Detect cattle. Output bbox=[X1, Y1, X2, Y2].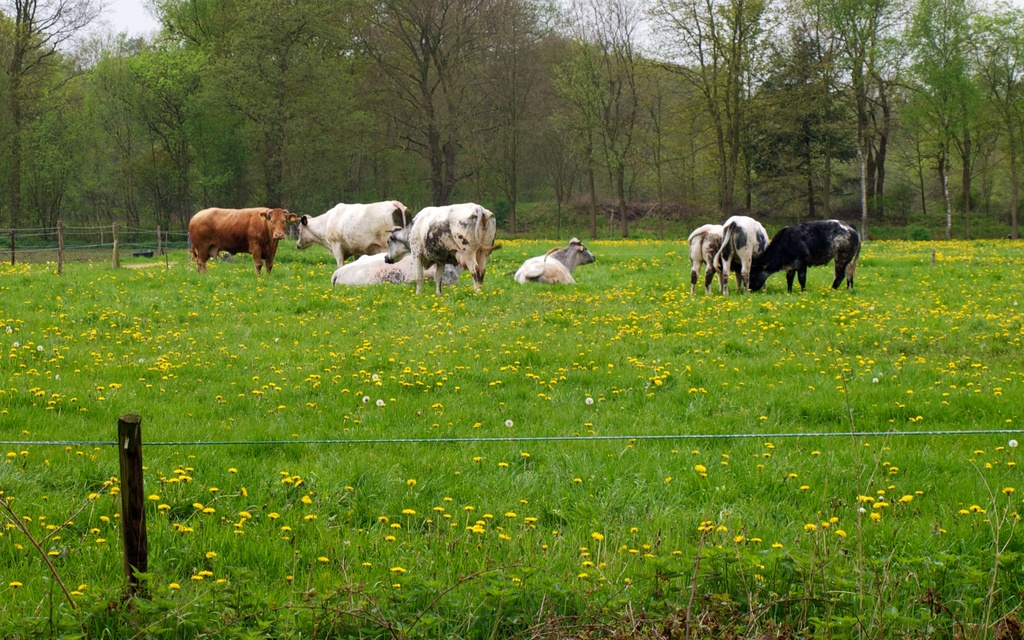
bbox=[329, 252, 458, 288].
